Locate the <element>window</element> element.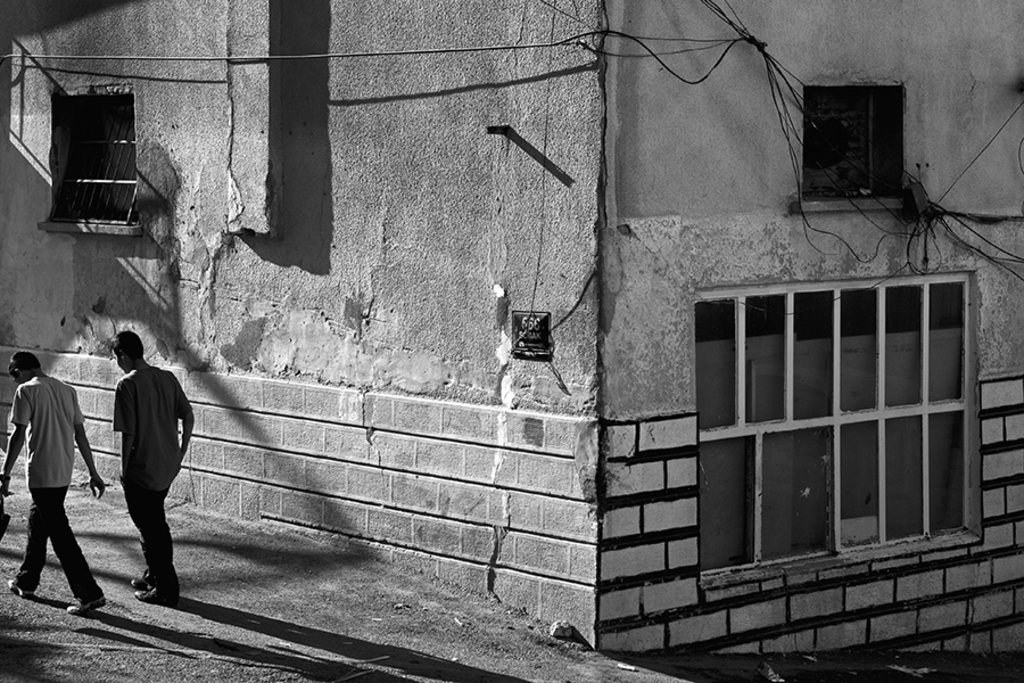
Element bbox: bbox=(935, 277, 967, 401).
